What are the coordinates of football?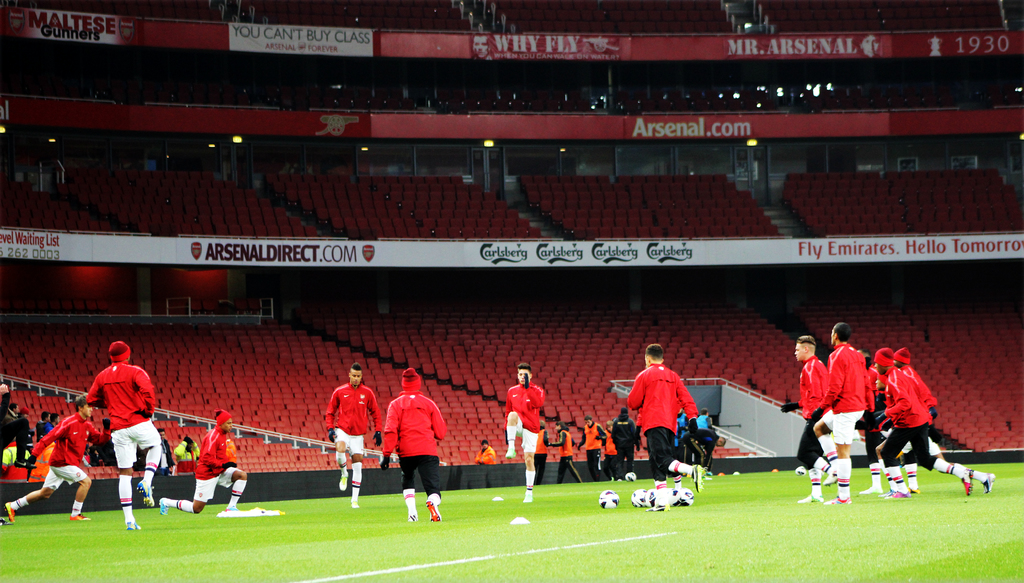
box(682, 486, 700, 506).
